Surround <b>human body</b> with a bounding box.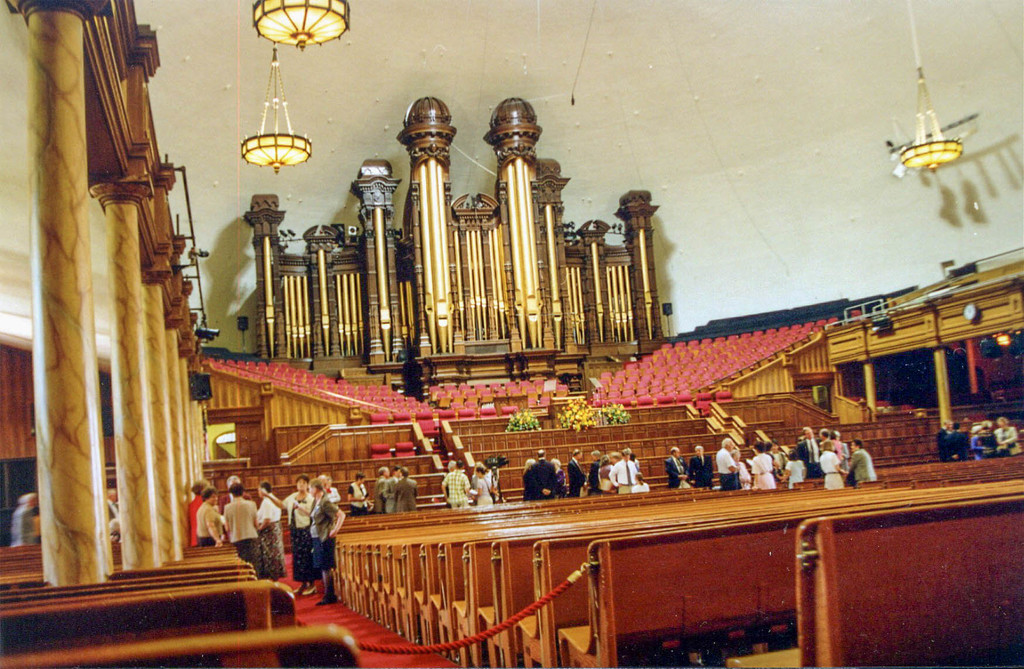
BBox(8, 488, 38, 547).
